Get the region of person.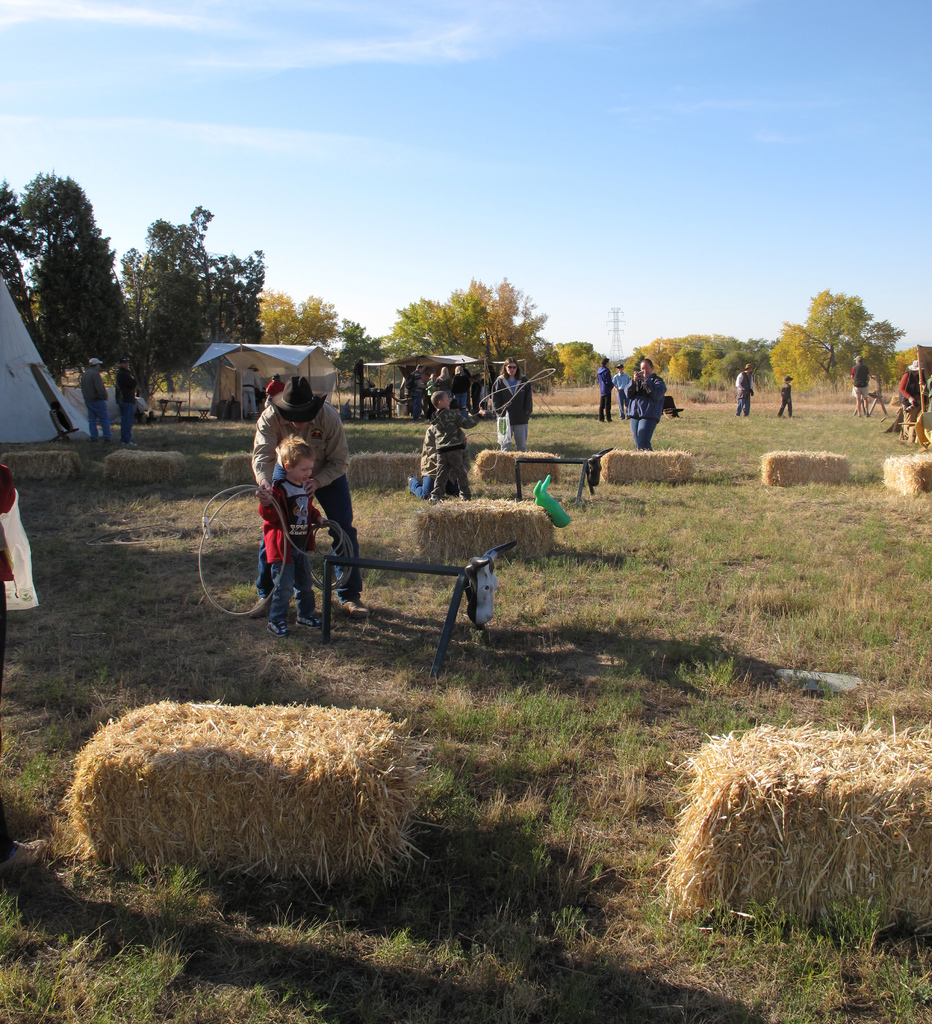
x1=598, y1=362, x2=609, y2=423.
